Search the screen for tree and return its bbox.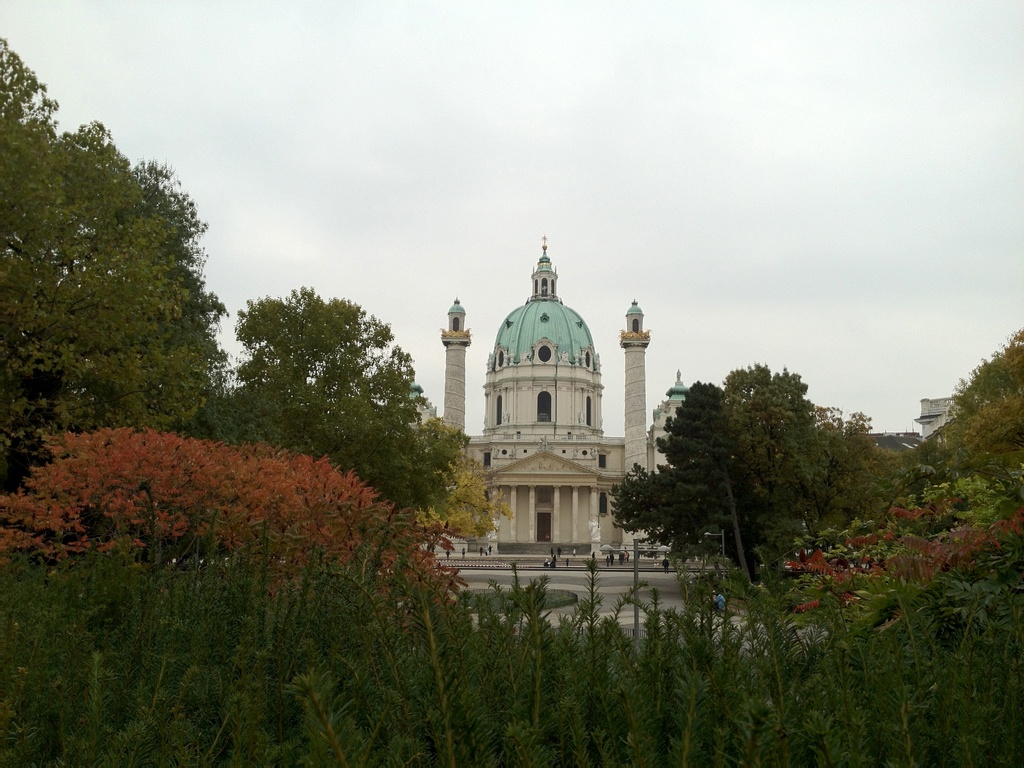
Found: x1=620 y1=337 x2=867 y2=591.
